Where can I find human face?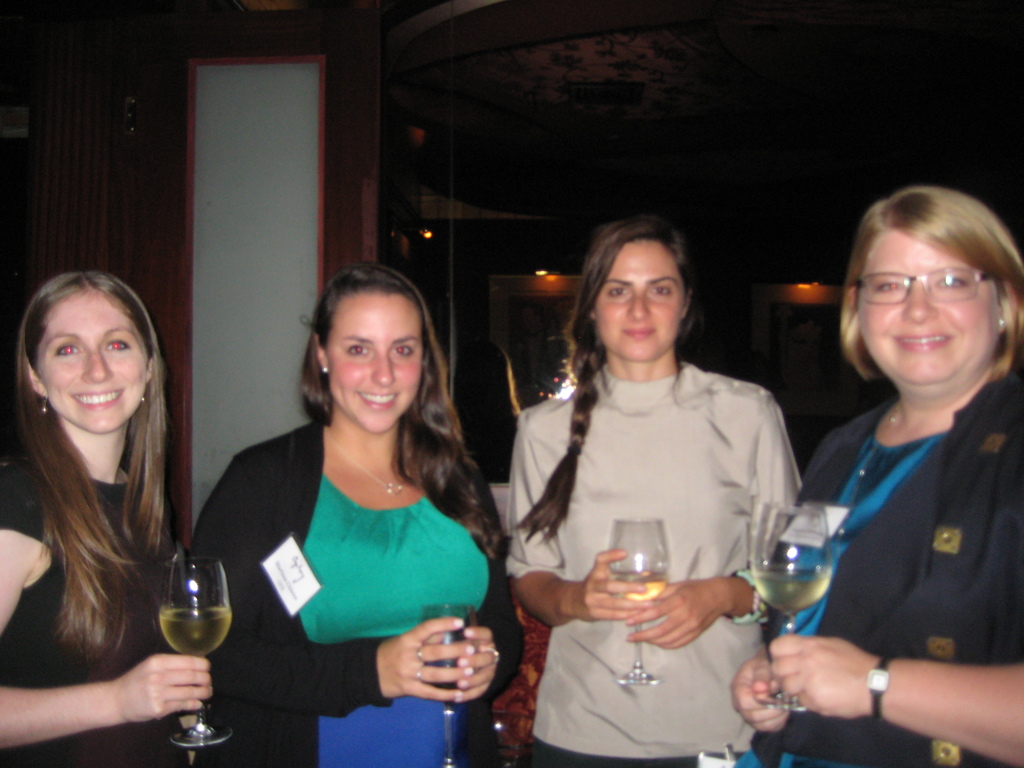
You can find it at x1=596 y1=236 x2=684 y2=362.
